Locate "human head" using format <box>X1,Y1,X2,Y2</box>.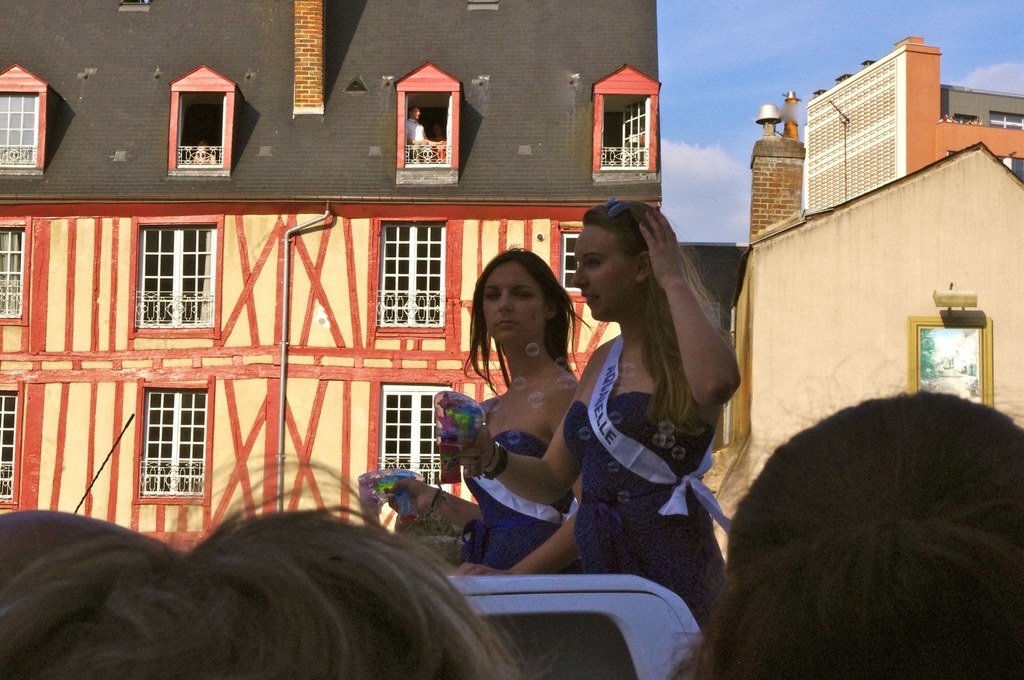
<box>566,201,673,325</box>.
